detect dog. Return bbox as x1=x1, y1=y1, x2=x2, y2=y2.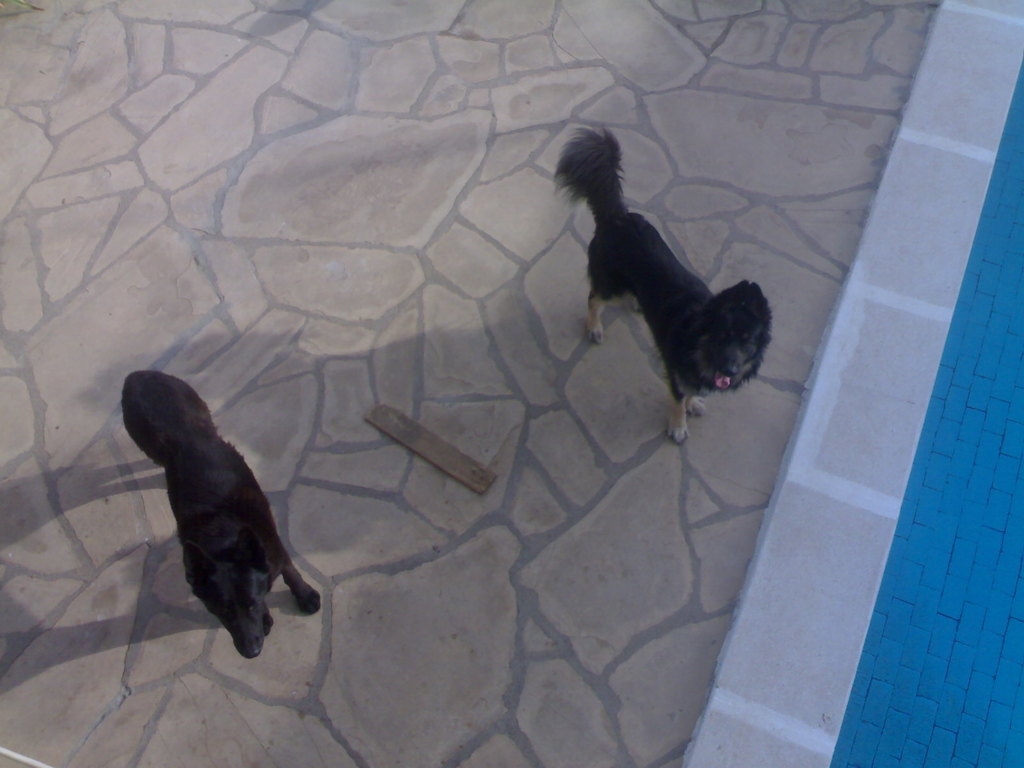
x1=552, y1=124, x2=771, y2=447.
